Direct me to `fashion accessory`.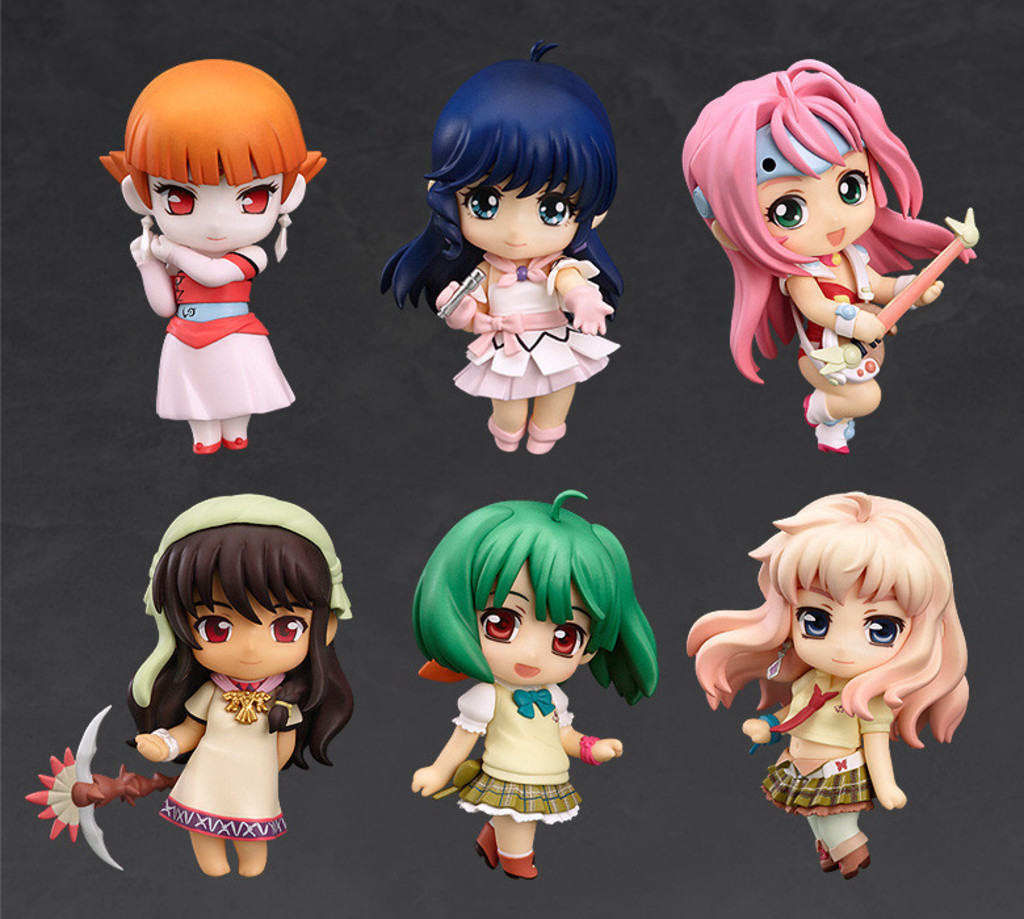
Direction: rect(802, 393, 834, 427).
